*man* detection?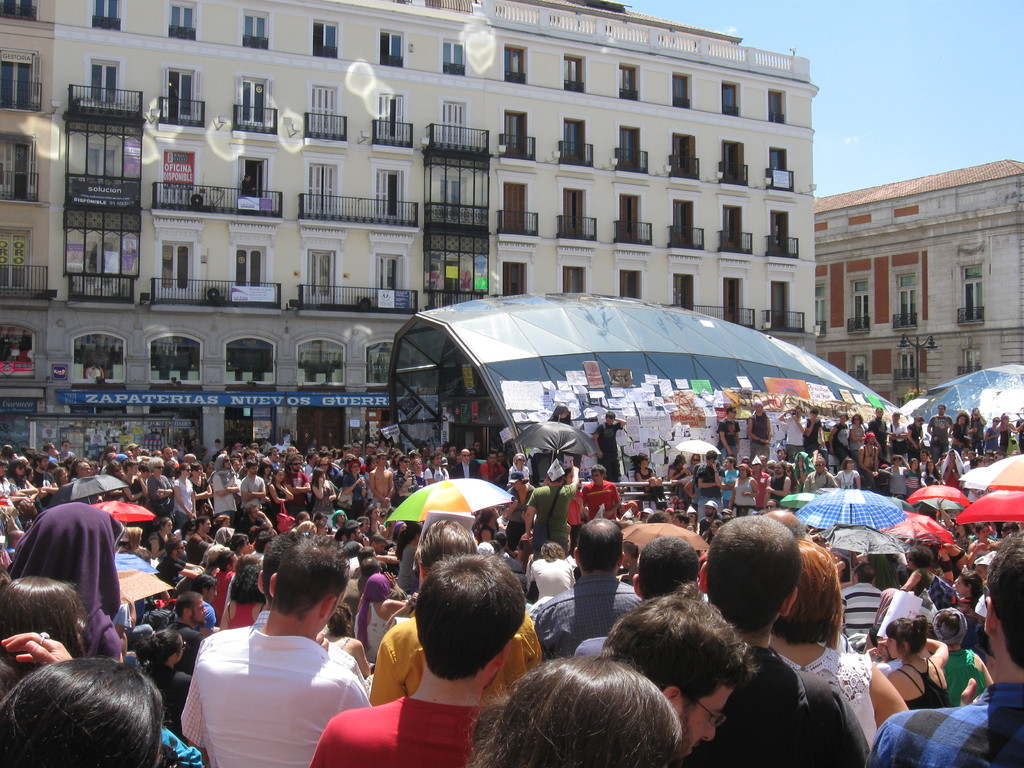
[776, 447, 796, 491]
